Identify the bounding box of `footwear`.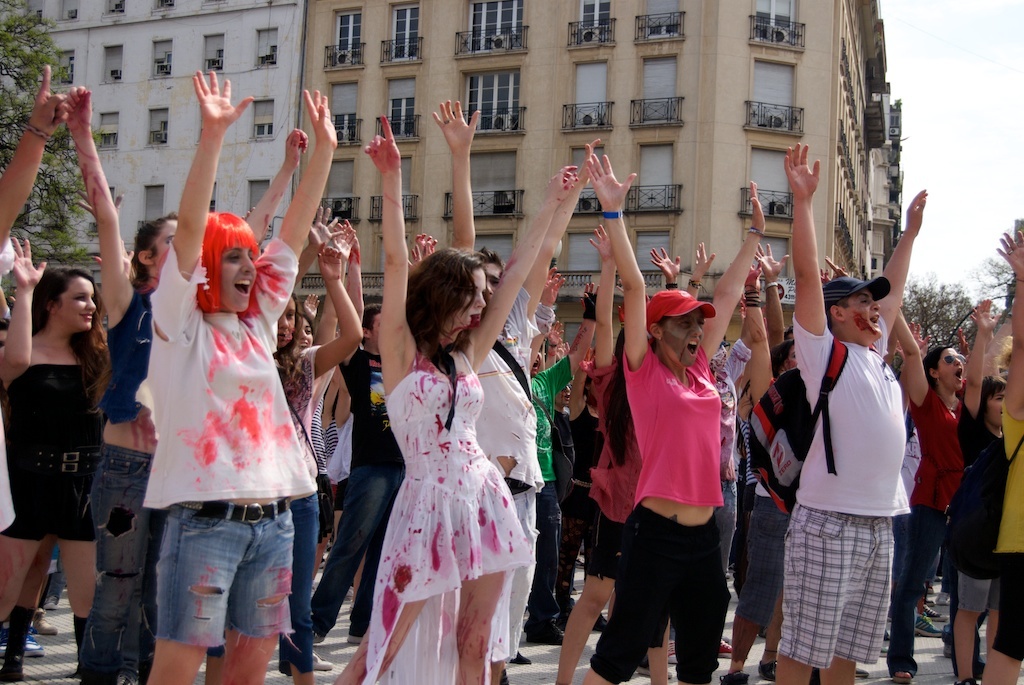
bbox=(12, 627, 47, 660).
